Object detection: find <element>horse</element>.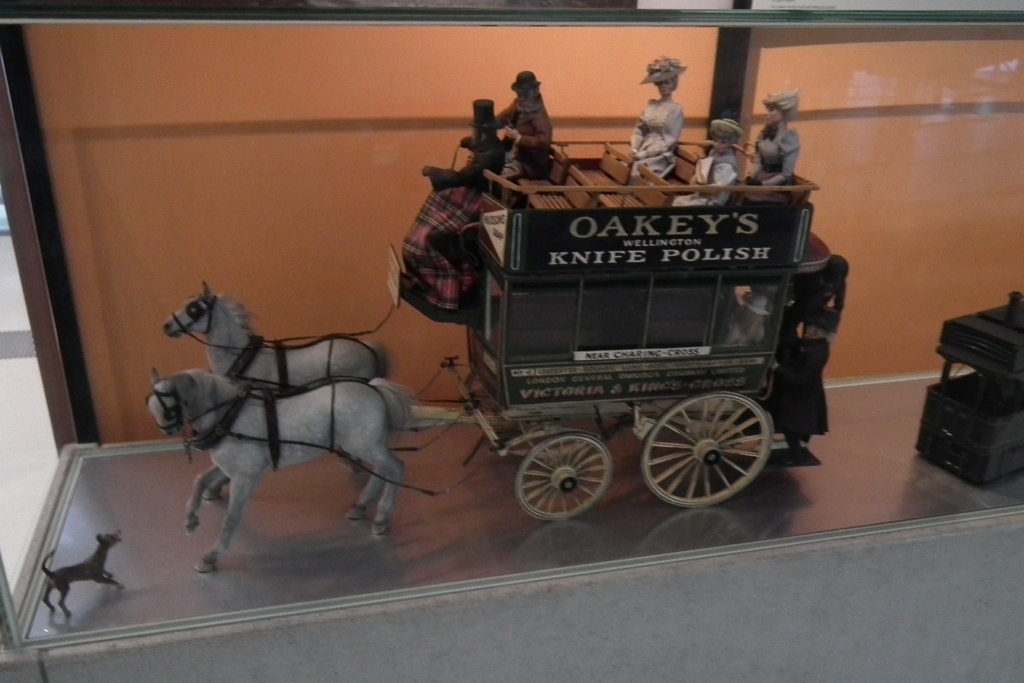
(145,363,426,576).
